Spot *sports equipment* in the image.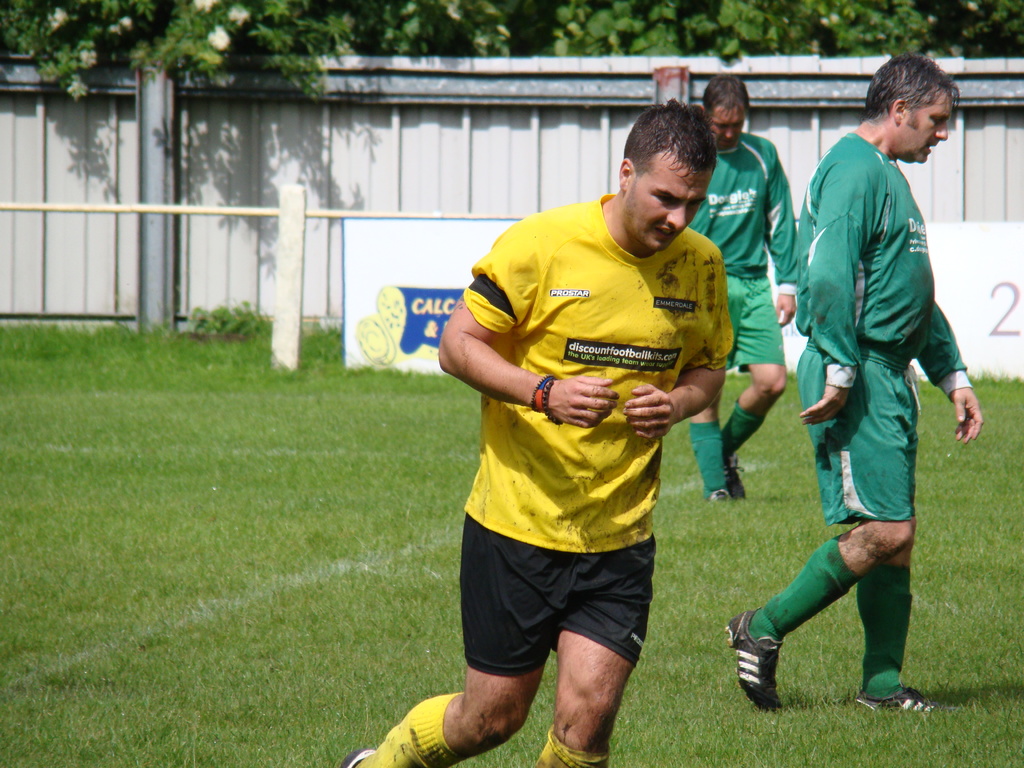
*sports equipment* found at box(335, 749, 378, 767).
